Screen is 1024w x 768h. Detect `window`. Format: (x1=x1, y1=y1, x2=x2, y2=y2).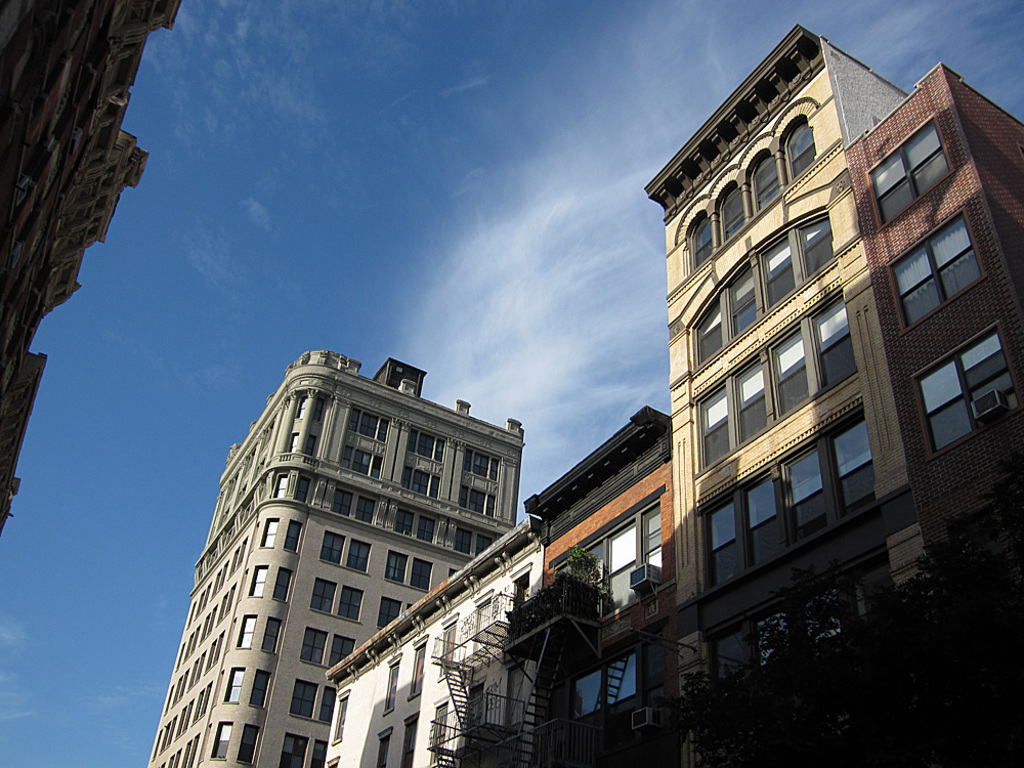
(x1=210, y1=721, x2=236, y2=760).
